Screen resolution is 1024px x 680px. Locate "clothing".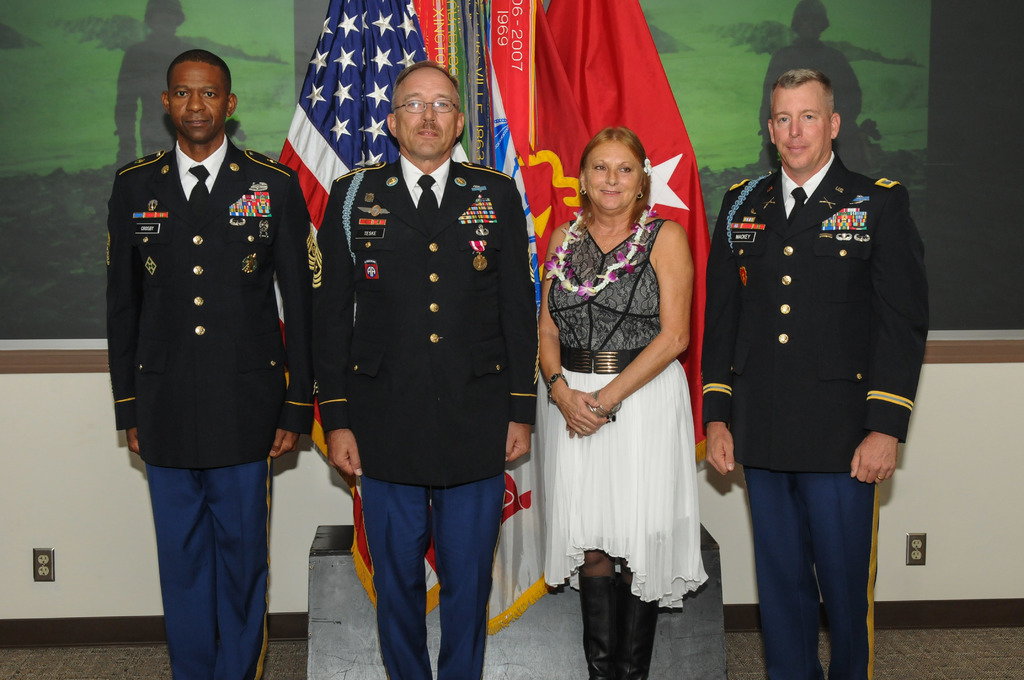
rect(543, 178, 708, 581).
